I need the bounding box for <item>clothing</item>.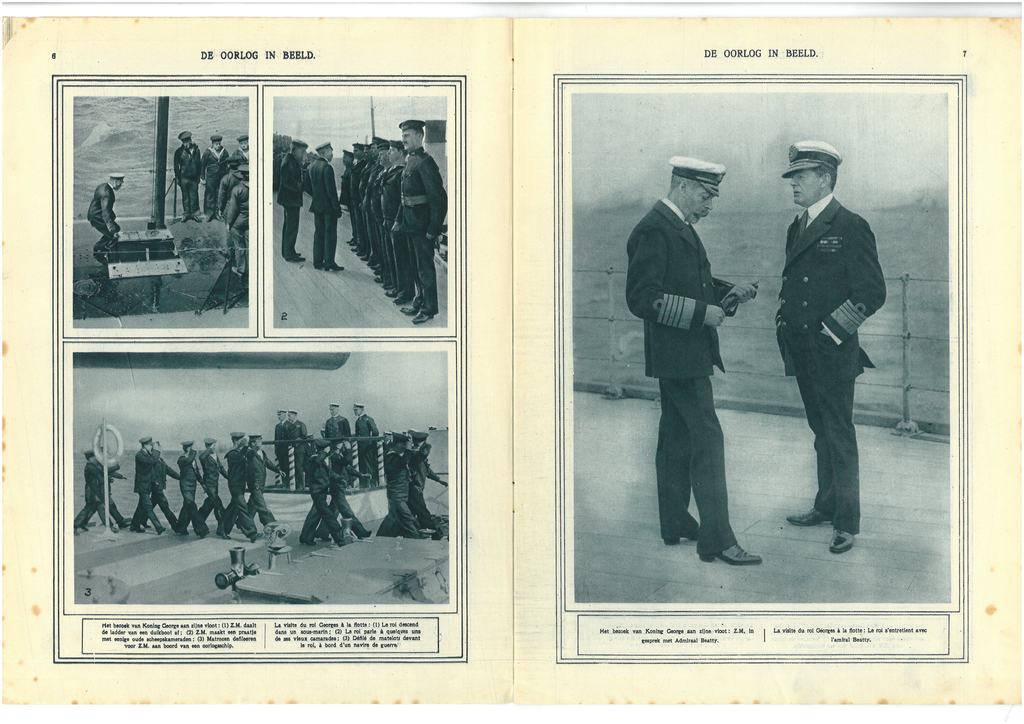
Here it is: [173, 142, 200, 221].
